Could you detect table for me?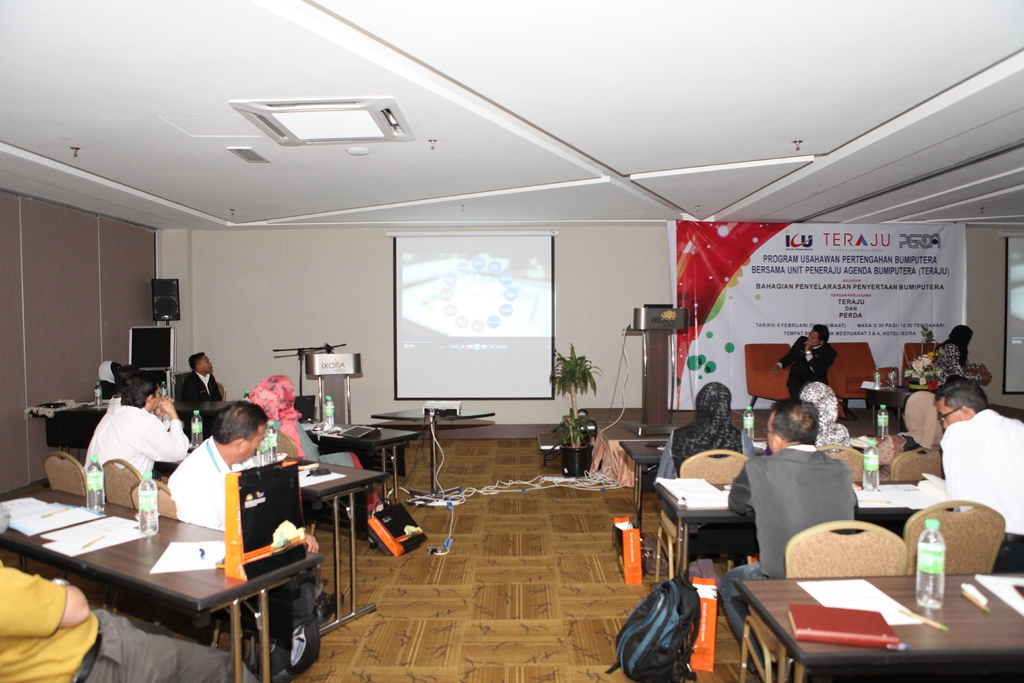
Detection result: BBox(301, 422, 422, 507).
